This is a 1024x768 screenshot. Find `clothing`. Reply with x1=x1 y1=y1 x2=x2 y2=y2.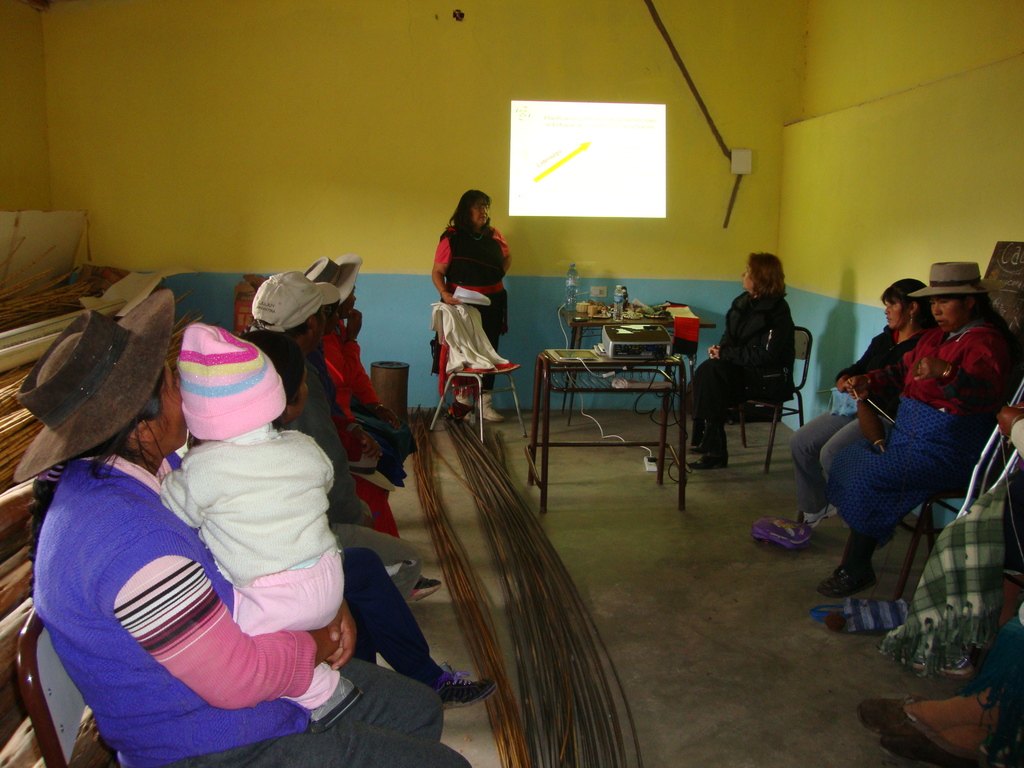
x1=33 y1=452 x2=474 y2=767.
